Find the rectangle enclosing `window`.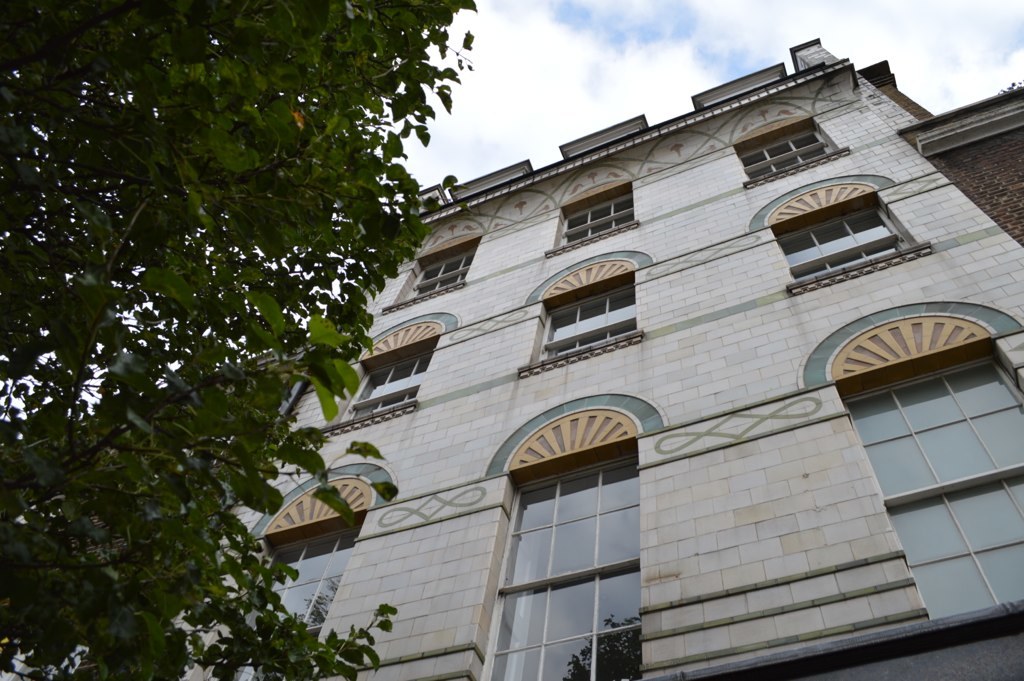
[x1=231, y1=527, x2=352, y2=680].
